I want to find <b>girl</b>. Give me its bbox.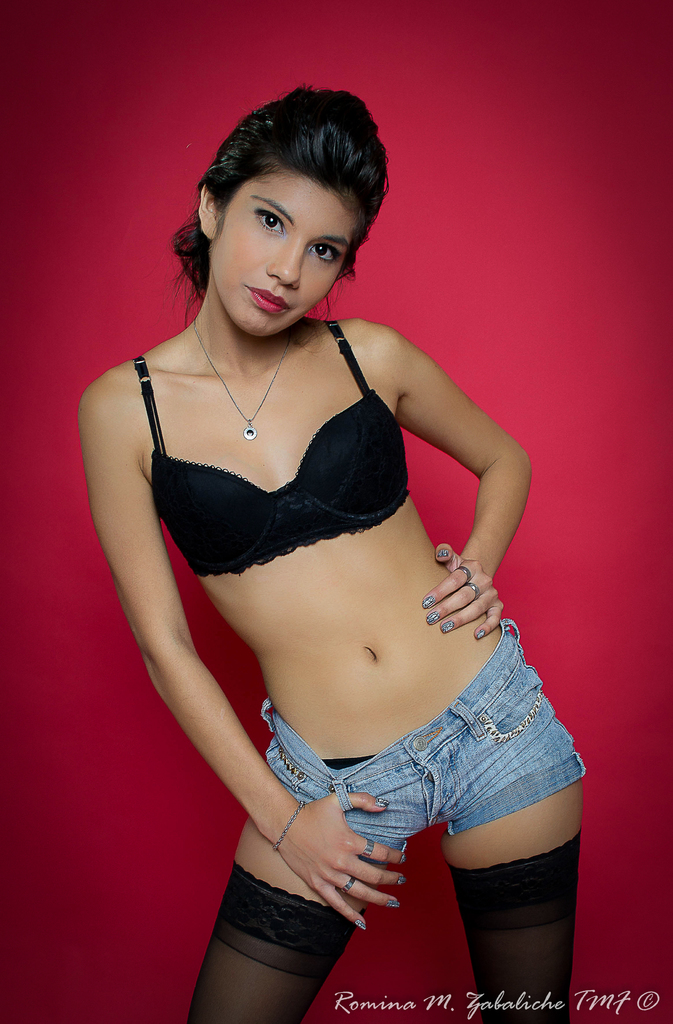
(77,94,590,1023).
